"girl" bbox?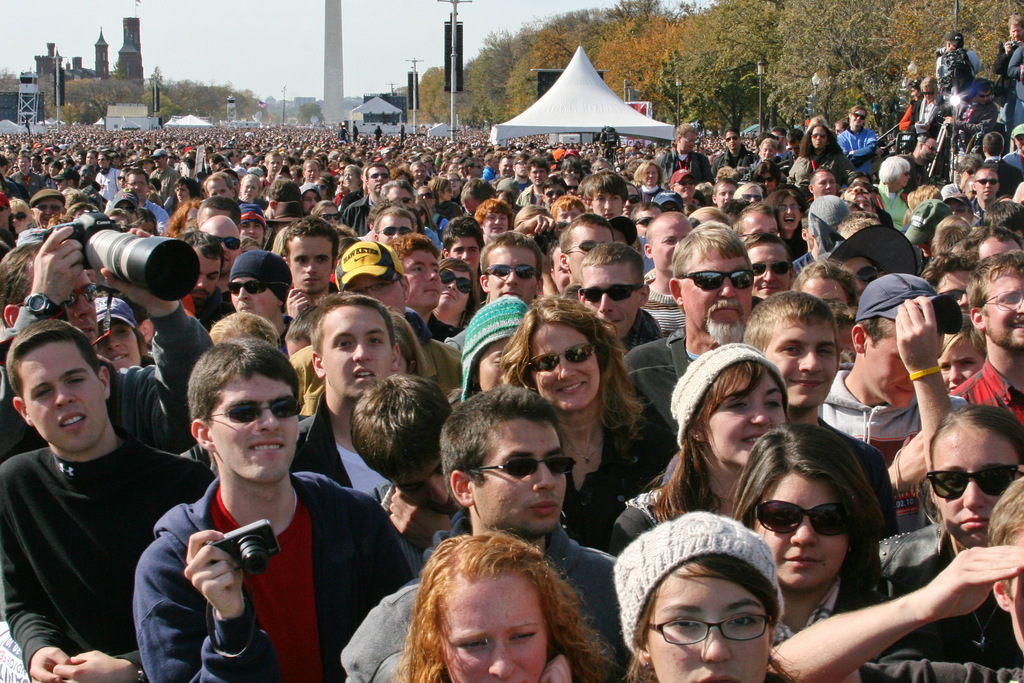
603 338 794 550
